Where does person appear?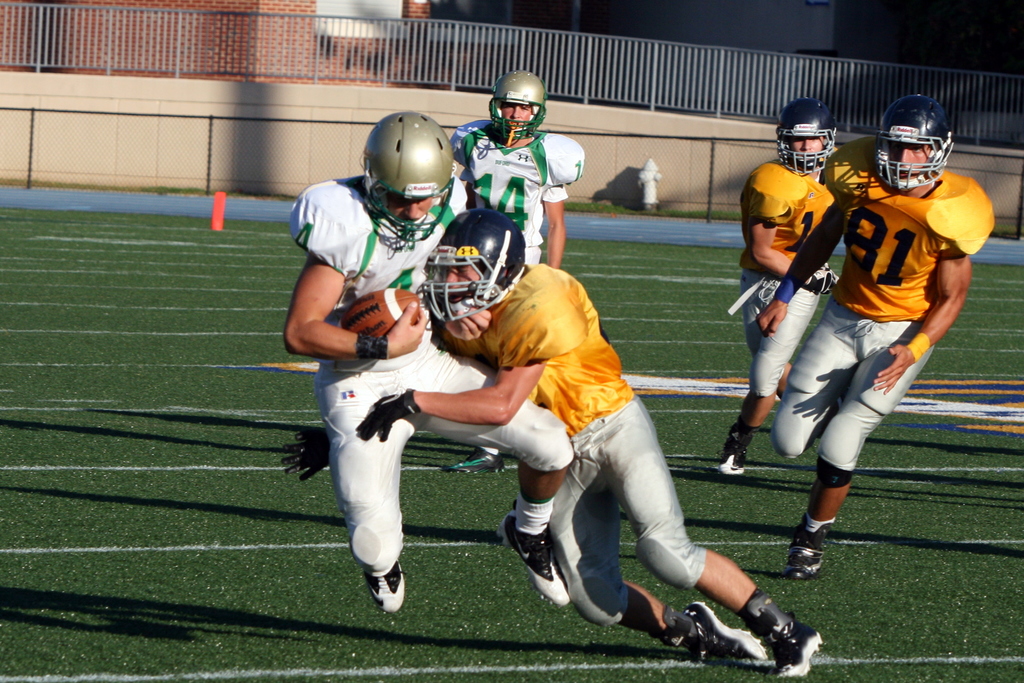
Appears at box(735, 101, 861, 416).
